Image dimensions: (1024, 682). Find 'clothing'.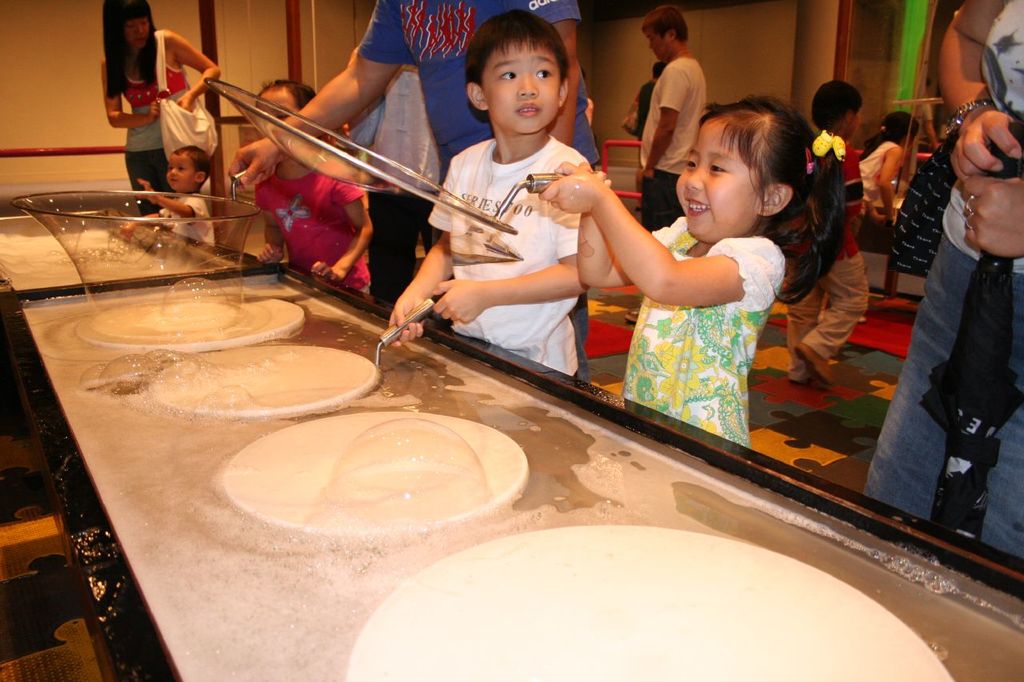
(350, 106, 380, 143).
